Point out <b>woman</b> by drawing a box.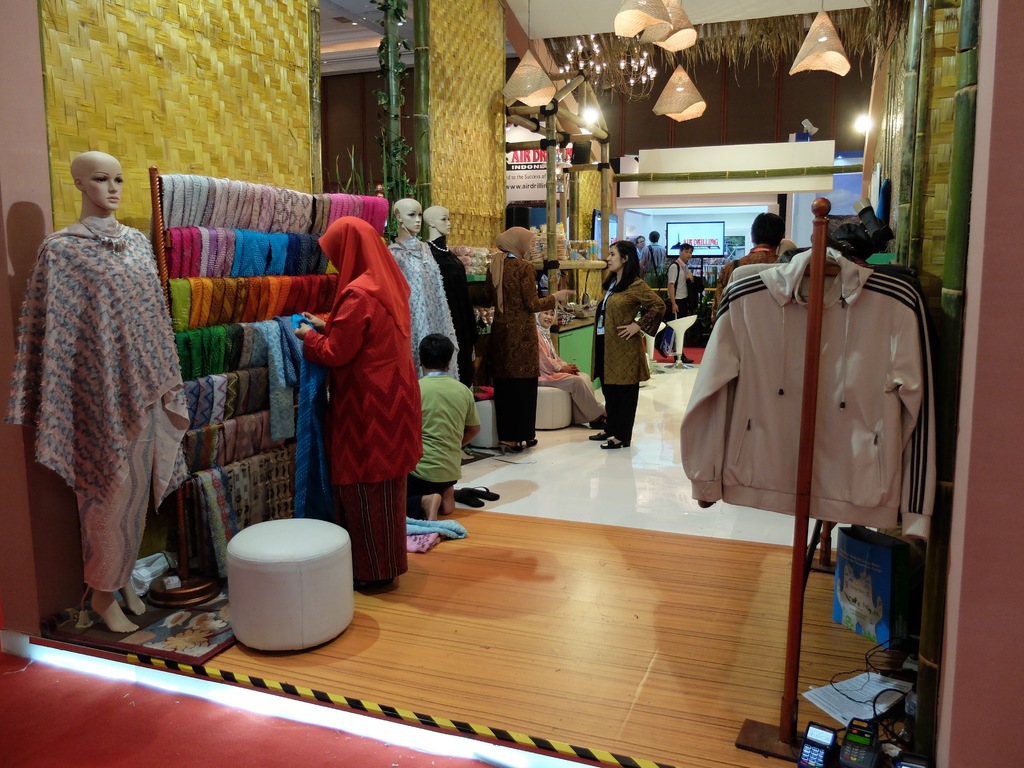
{"x1": 12, "y1": 152, "x2": 192, "y2": 632}.
